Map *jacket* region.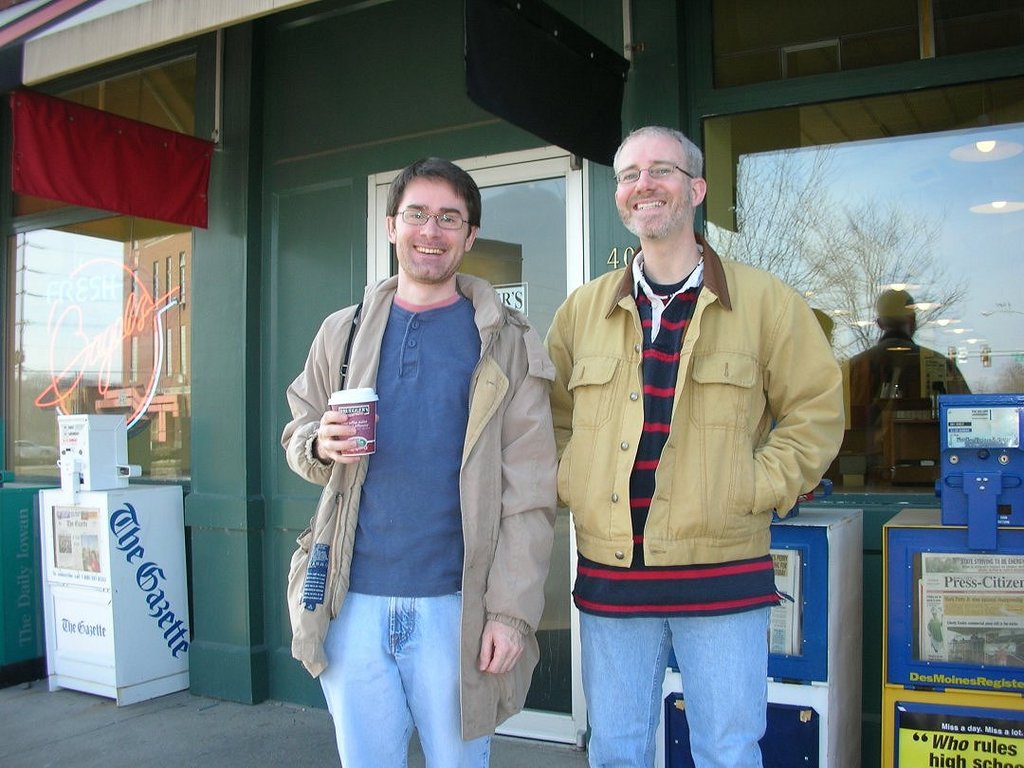
Mapped to Rect(543, 227, 852, 576).
